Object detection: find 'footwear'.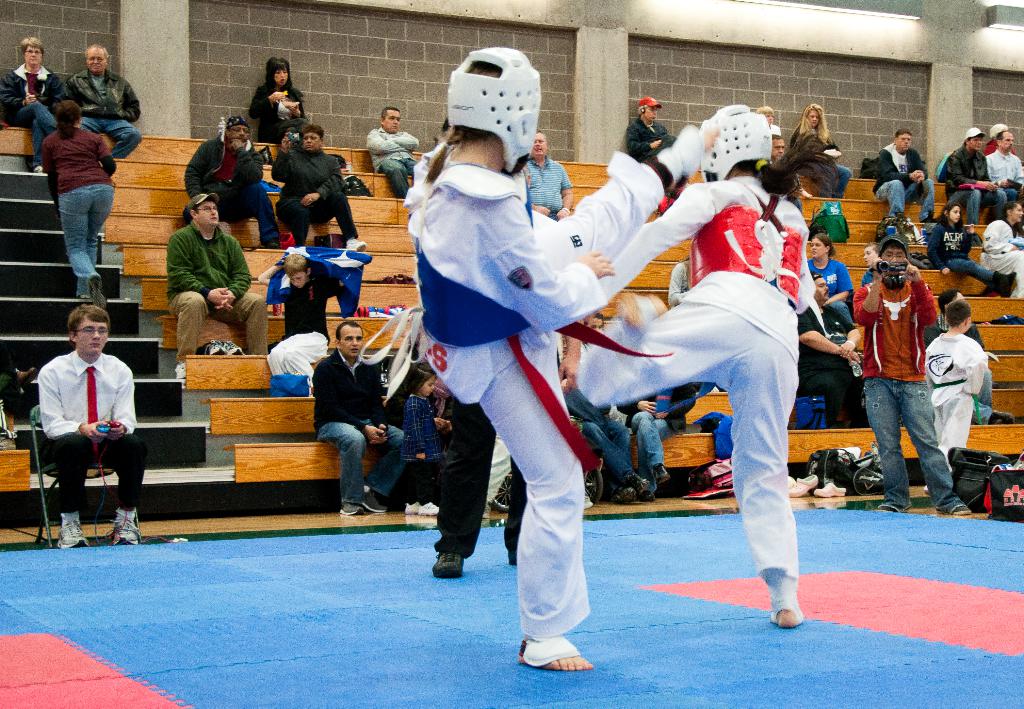
box(817, 483, 841, 500).
